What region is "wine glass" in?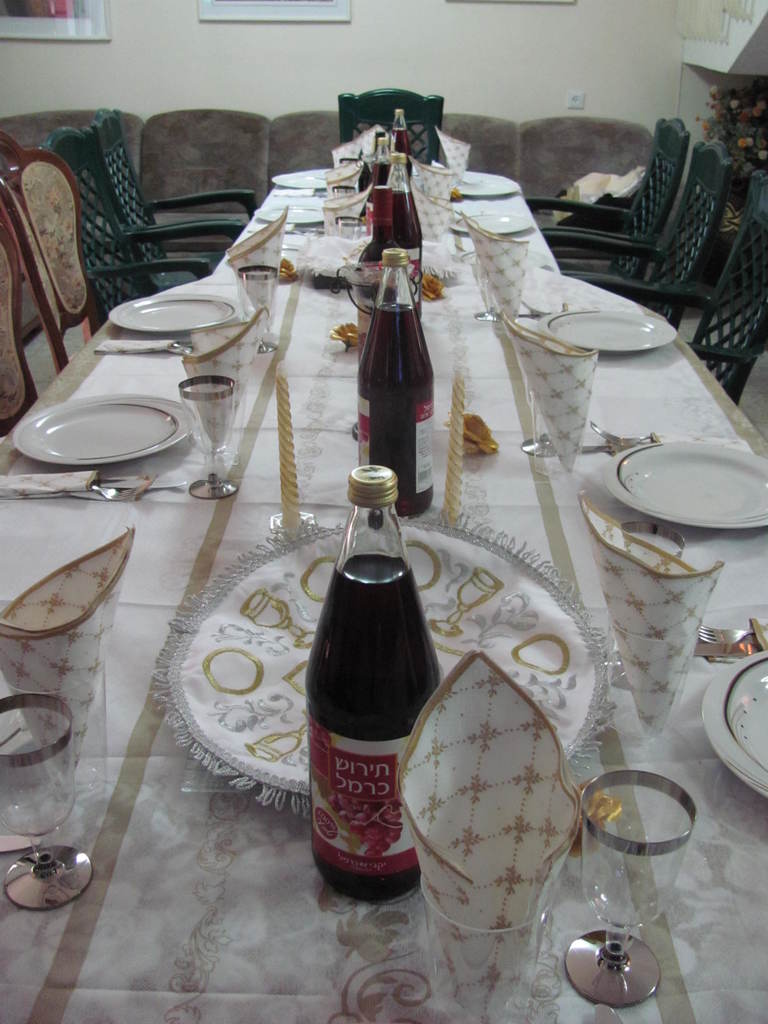
[577,772,694,1009].
